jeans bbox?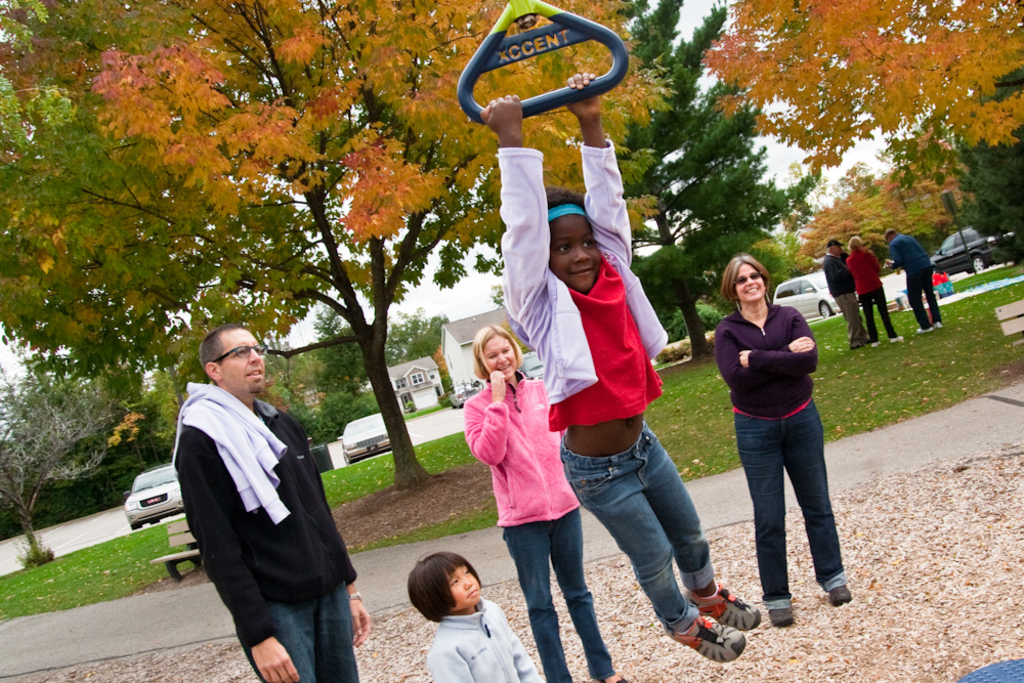
[732,392,846,614]
